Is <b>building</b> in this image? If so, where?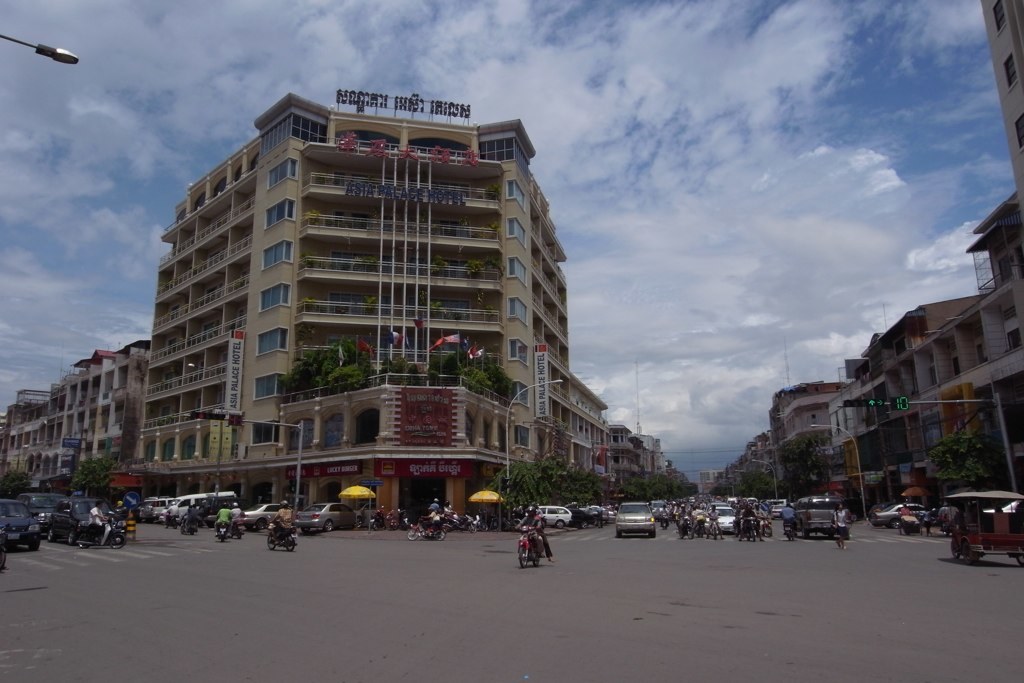
Yes, at [598, 417, 638, 489].
